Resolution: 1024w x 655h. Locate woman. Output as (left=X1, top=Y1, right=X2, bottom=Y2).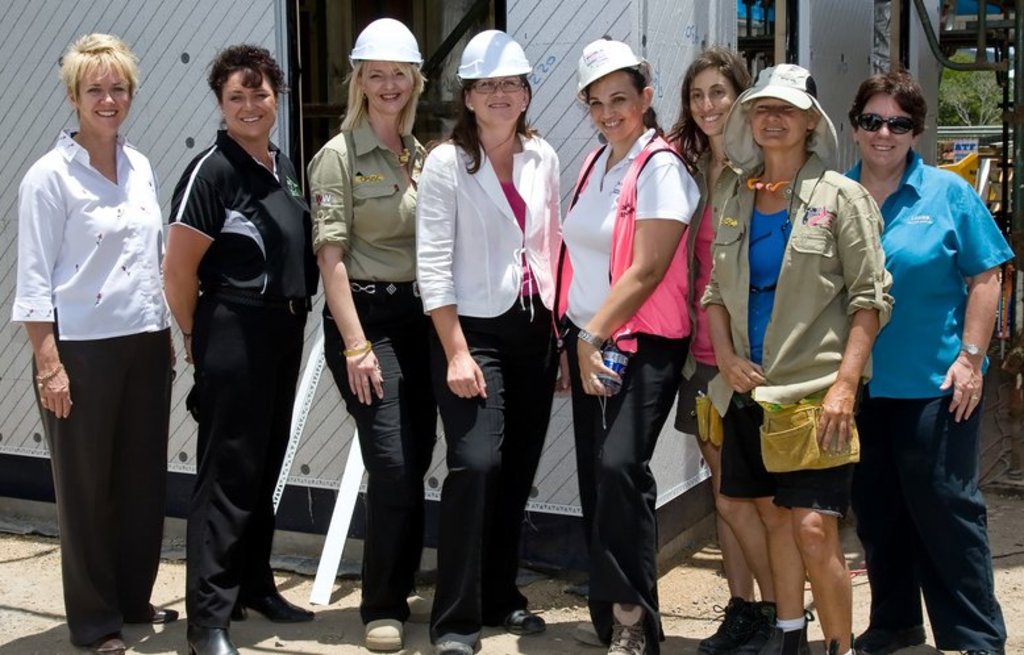
(left=305, top=17, right=433, bottom=654).
